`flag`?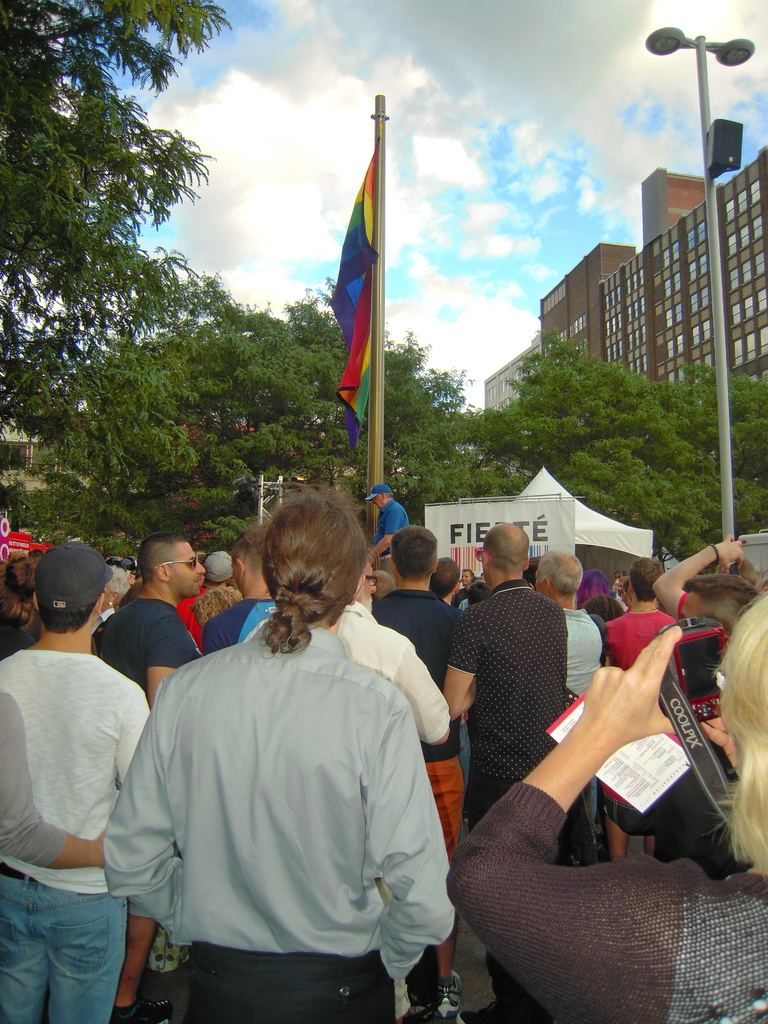
329, 102, 403, 389
